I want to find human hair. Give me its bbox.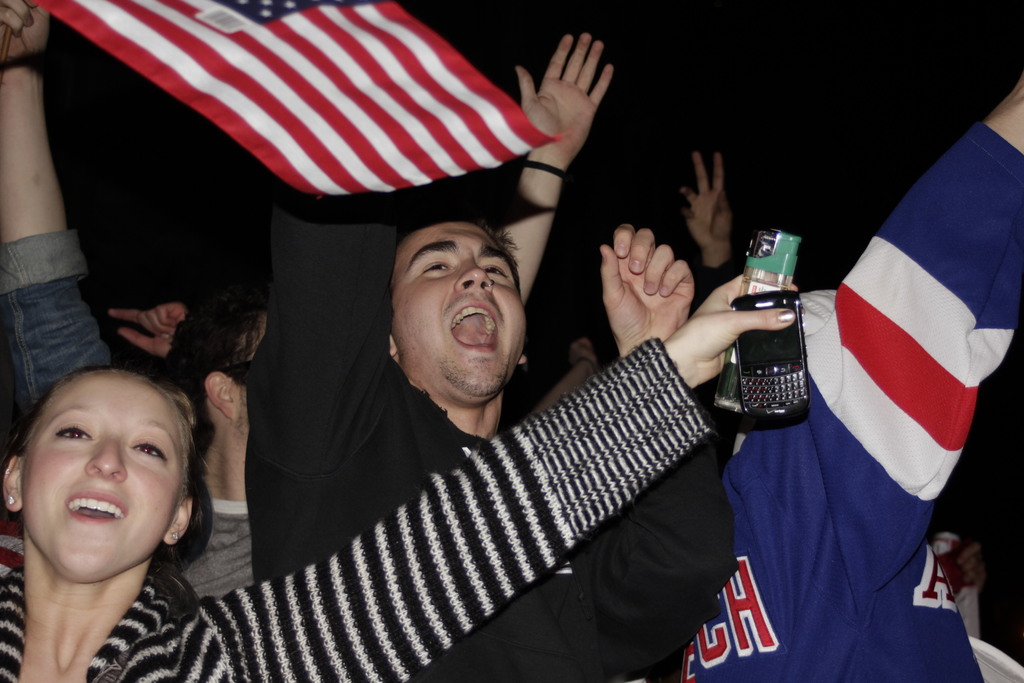
box(5, 360, 186, 617).
